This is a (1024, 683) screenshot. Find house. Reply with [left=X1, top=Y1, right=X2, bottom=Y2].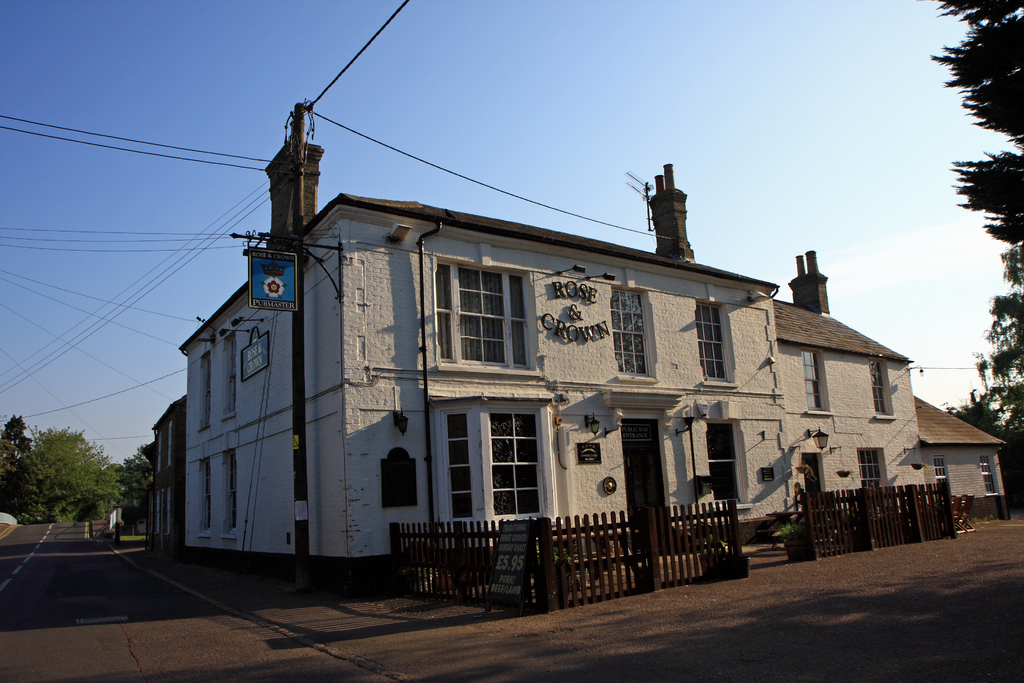
[left=148, top=393, right=190, bottom=553].
